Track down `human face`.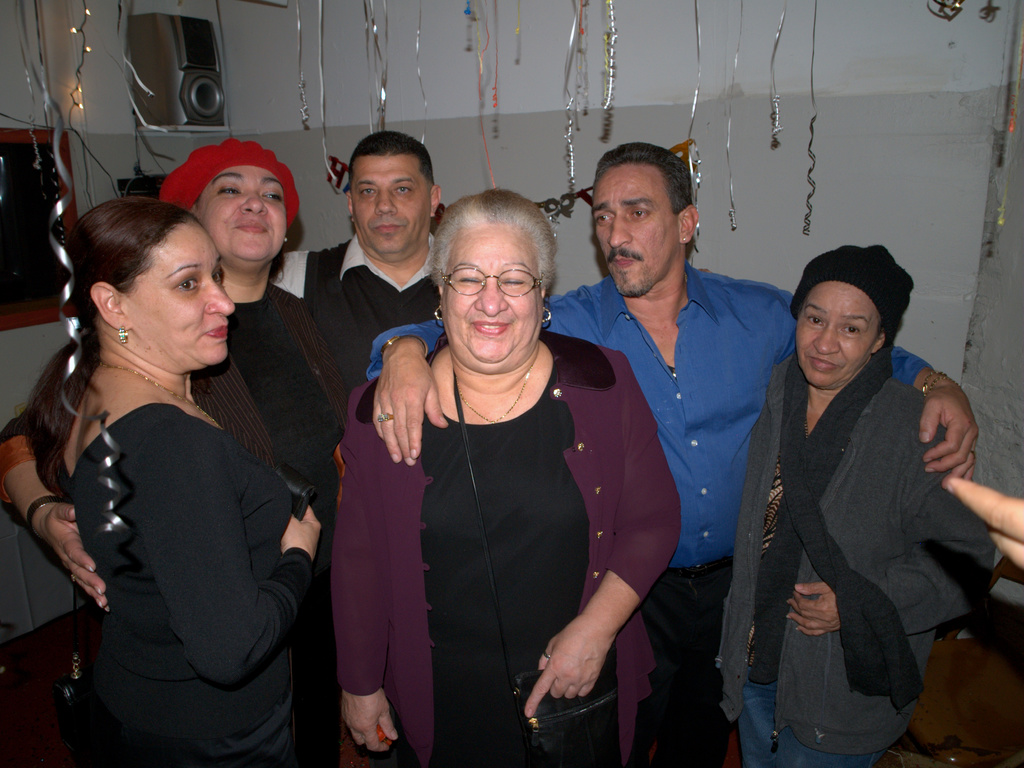
Tracked to bbox=[582, 158, 672, 299].
